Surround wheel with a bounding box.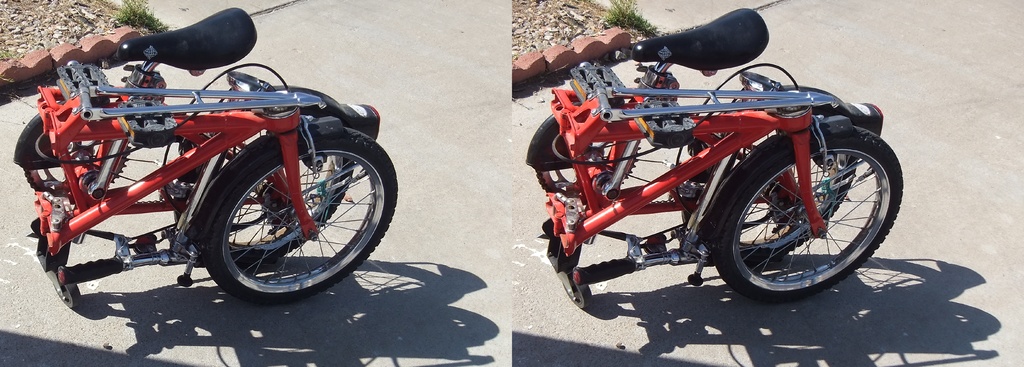
bbox(700, 116, 909, 303).
